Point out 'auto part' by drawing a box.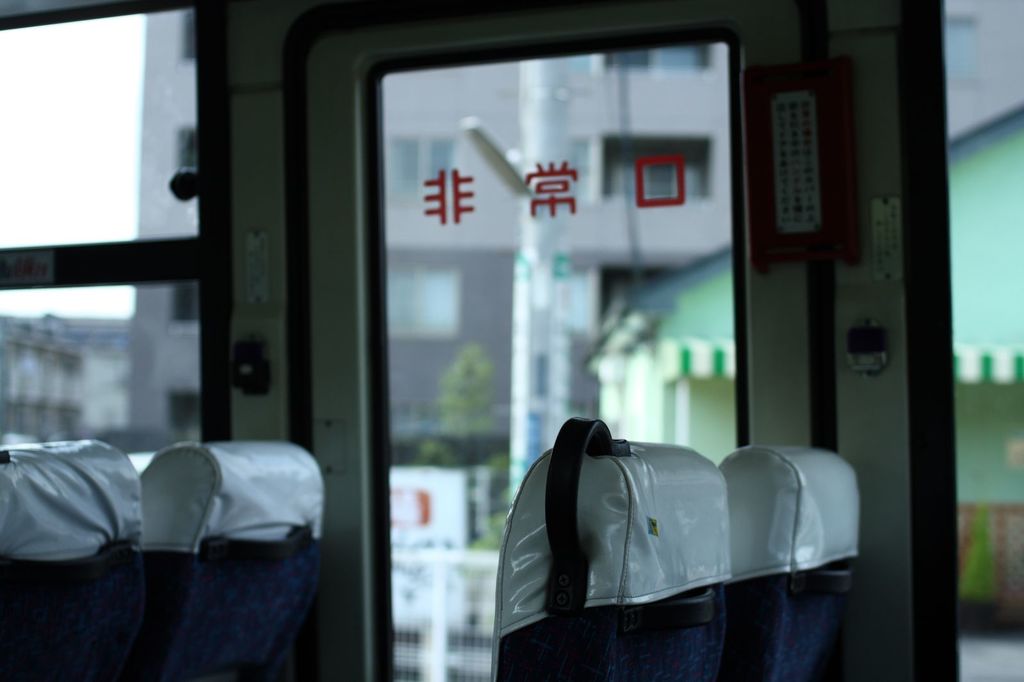
x1=227 y1=335 x2=271 y2=399.
